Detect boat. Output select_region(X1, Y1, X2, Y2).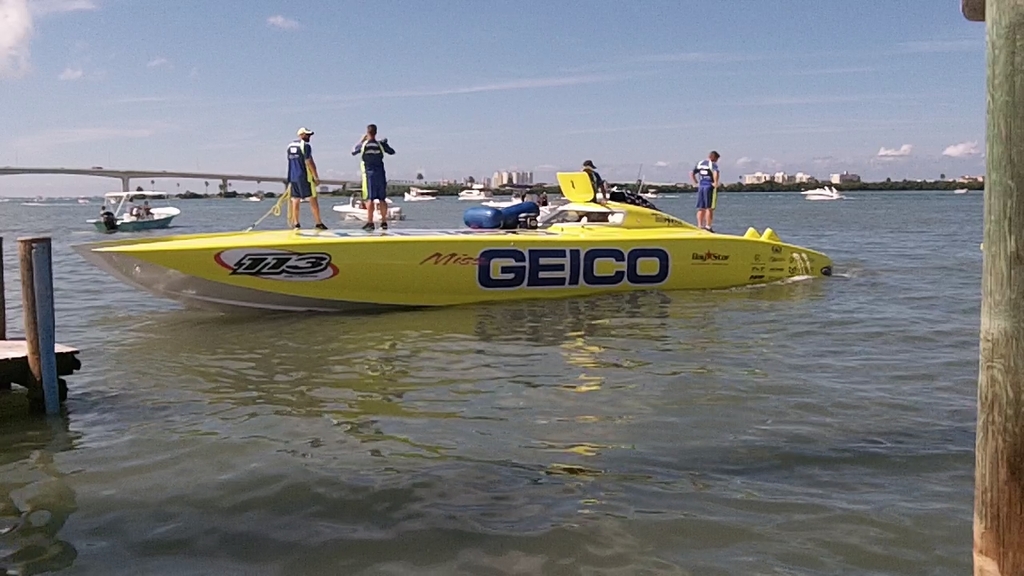
select_region(332, 186, 405, 222).
